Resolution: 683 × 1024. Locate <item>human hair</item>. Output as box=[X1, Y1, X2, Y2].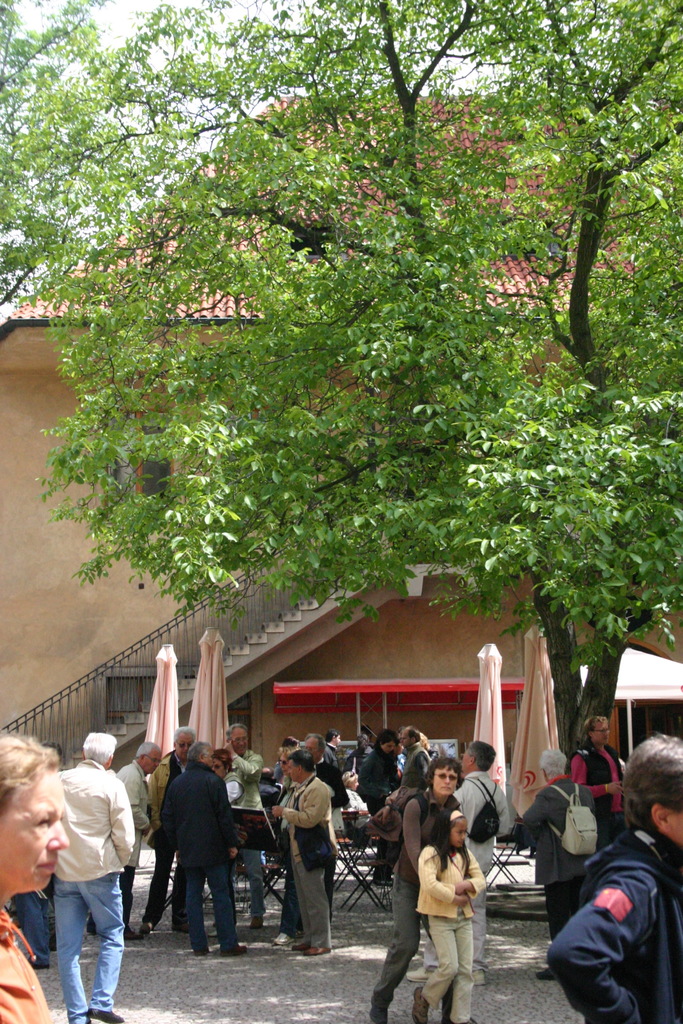
box=[617, 730, 682, 824].
